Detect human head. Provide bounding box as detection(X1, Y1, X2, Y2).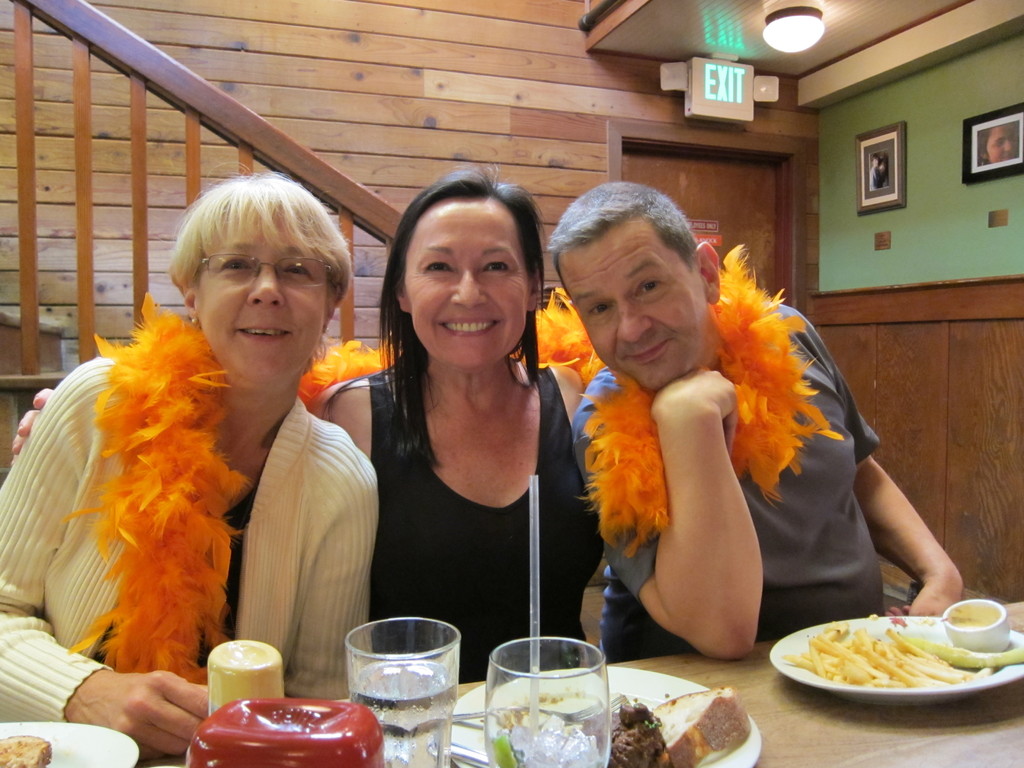
detection(178, 172, 344, 385).
